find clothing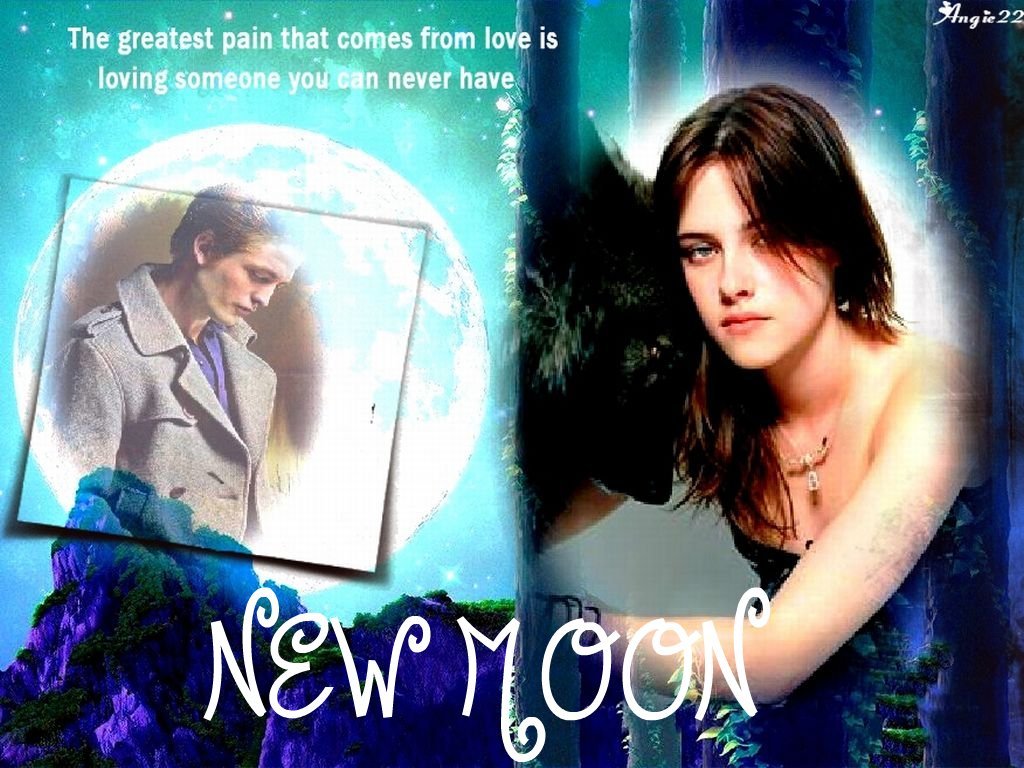
detection(671, 494, 1014, 767)
